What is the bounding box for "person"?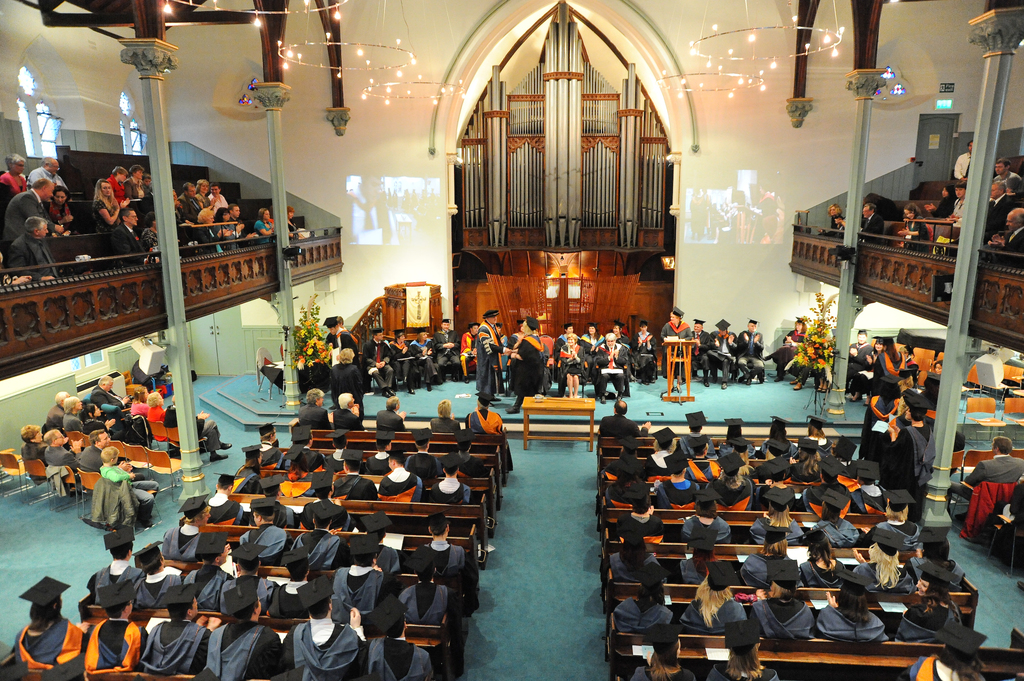
bbox=(493, 321, 509, 348).
